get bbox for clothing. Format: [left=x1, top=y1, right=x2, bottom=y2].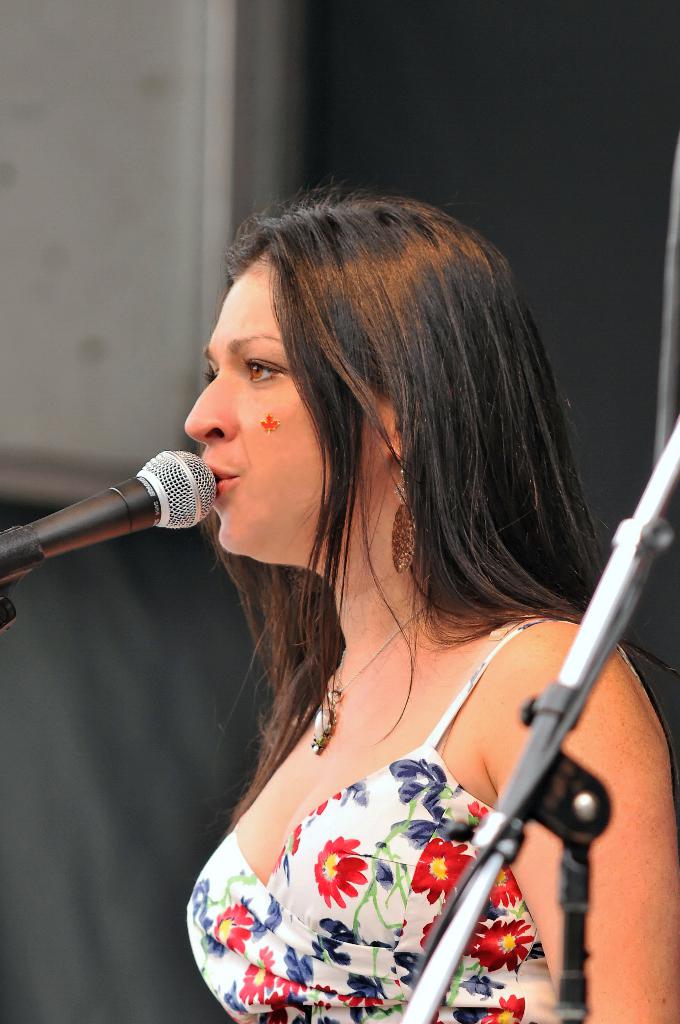
[left=184, top=611, right=654, bottom=1023].
